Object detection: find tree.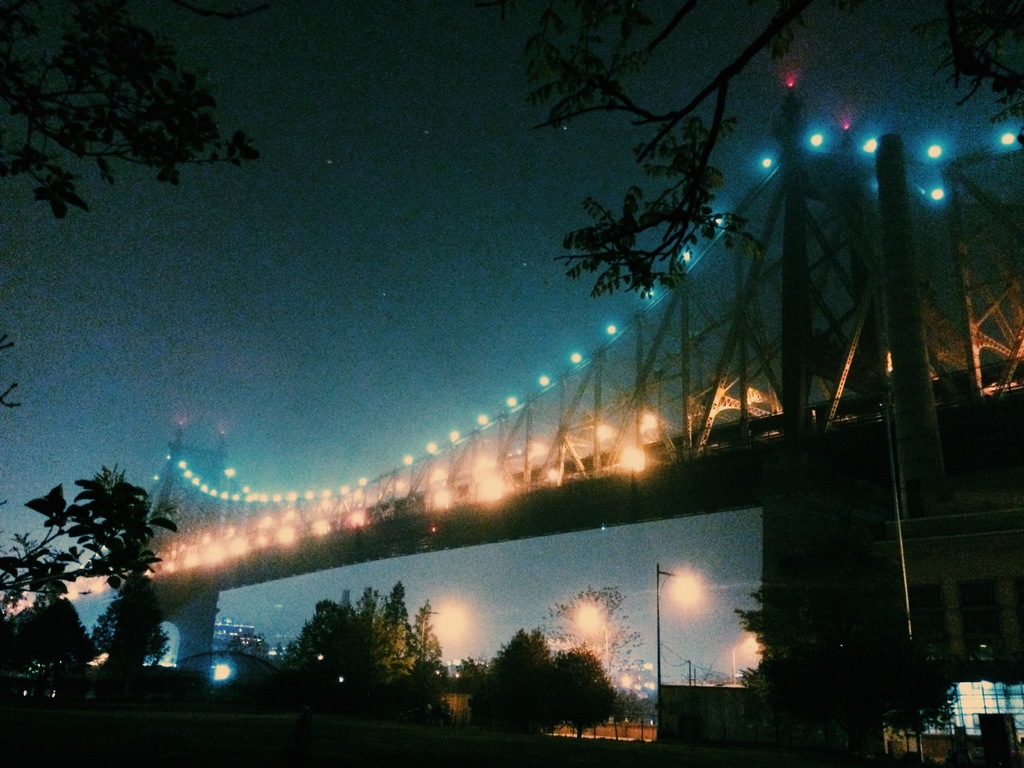
(x1=842, y1=623, x2=963, y2=753).
